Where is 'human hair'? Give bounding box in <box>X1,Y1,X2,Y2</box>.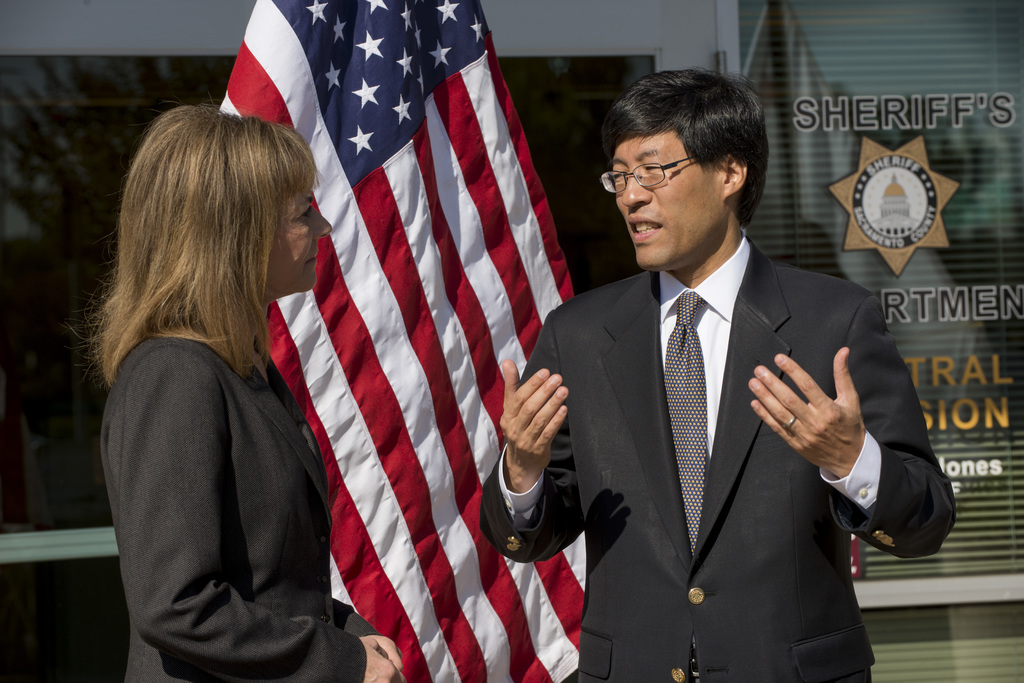
<box>96,90,311,415</box>.
